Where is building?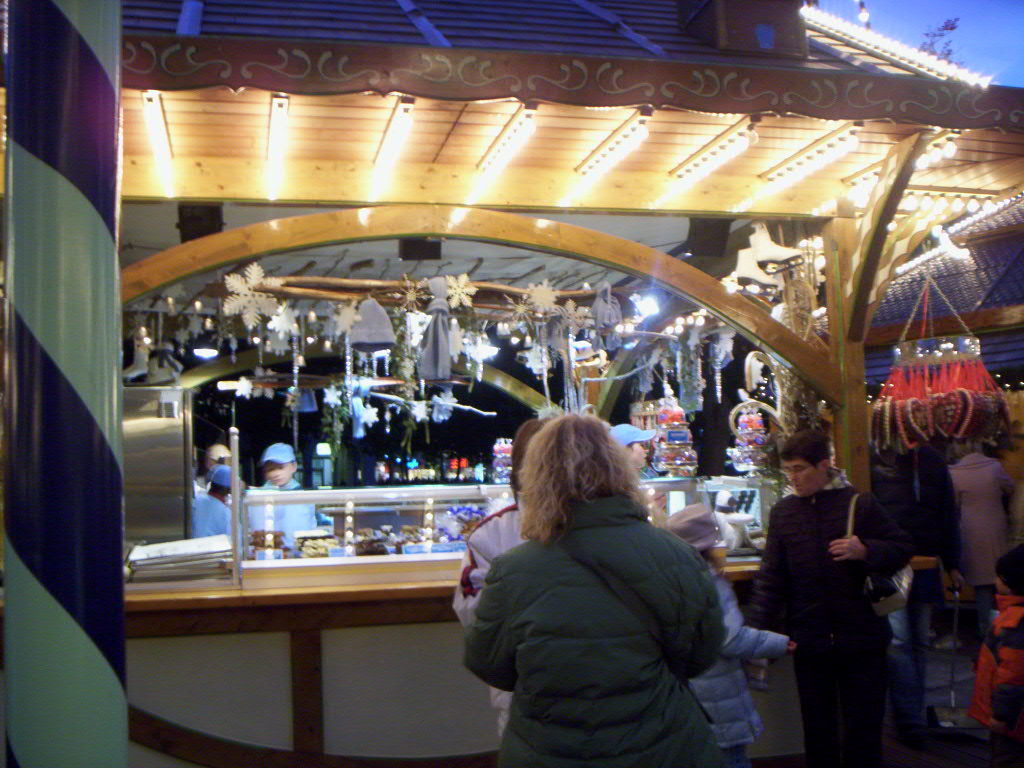
x1=856 y1=182 x2=1023 y2=386.
